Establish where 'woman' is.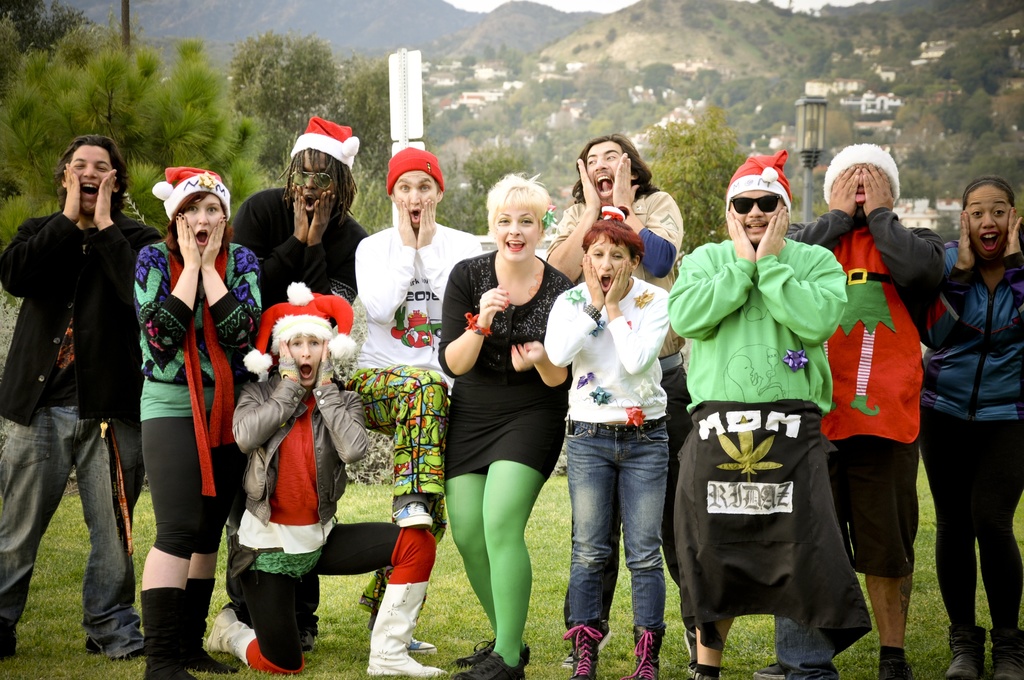
Established at (540, 198, 676, 679).
